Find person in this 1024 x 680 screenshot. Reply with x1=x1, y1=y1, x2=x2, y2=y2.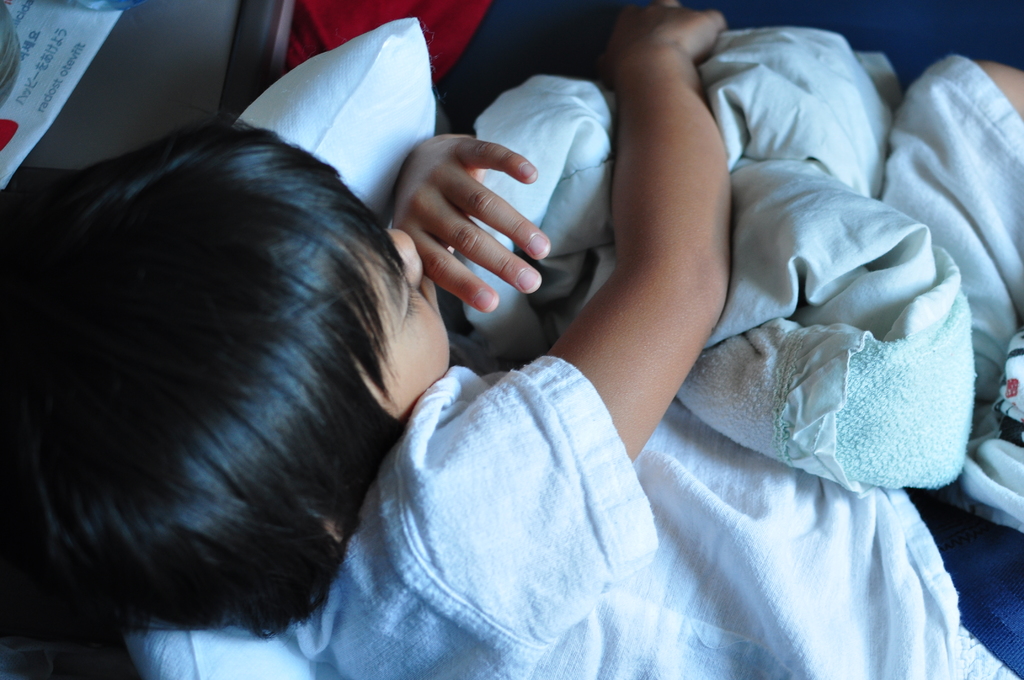
x1=1, y1=0, x2=1023, y2=679.
